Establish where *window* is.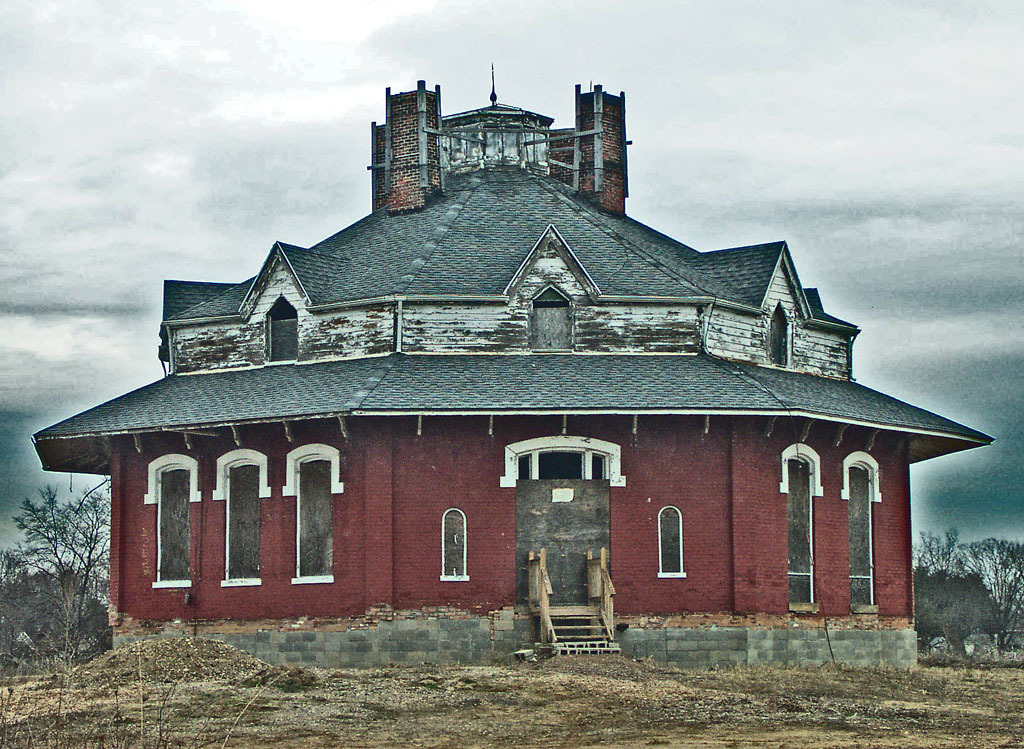
Established at 658, 506, 686, 575.
